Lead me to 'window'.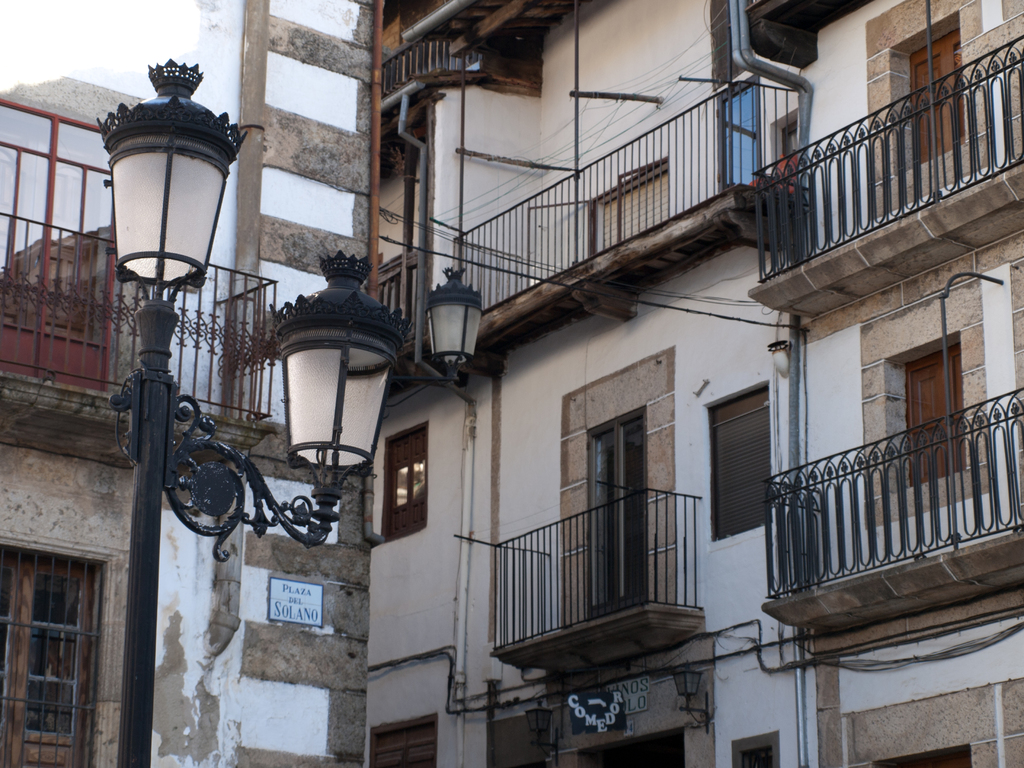
Lead to (left=375, top=420, right=426, bottom=547).
